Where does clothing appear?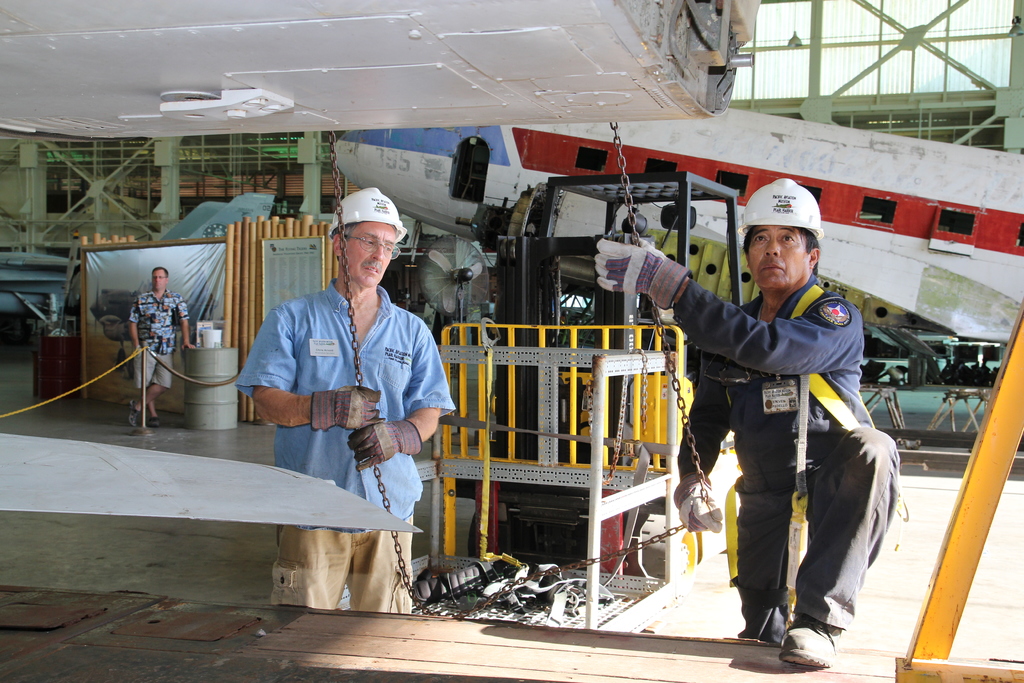
Appears at pyautogui.locateOnScreen(673, 219, 890, 639).
